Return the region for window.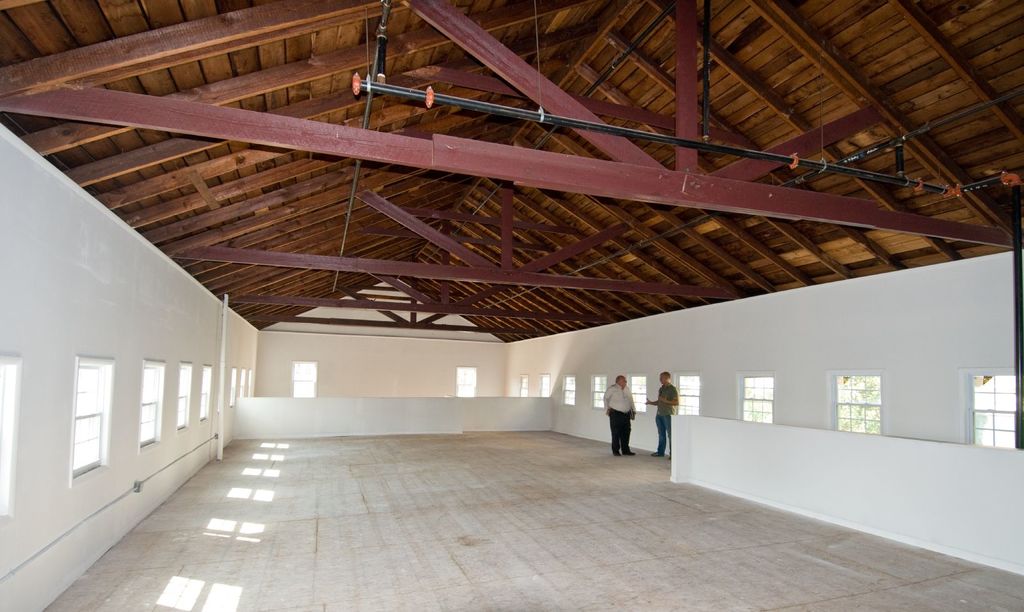
BBox(178, 361, 186, 429).
